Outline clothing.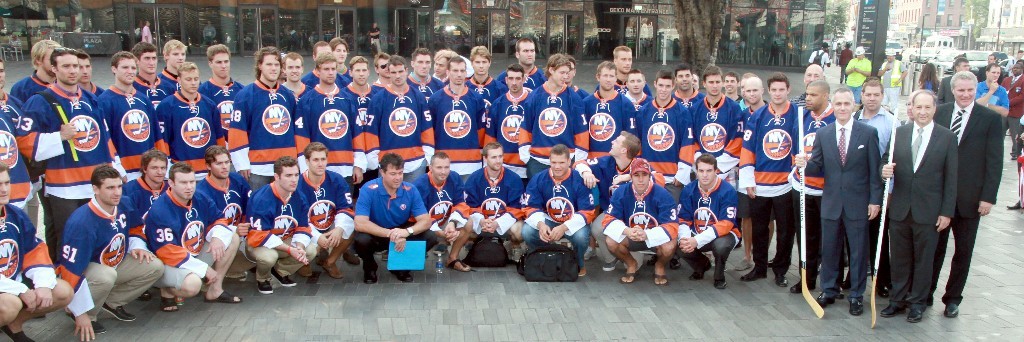
Outline: box=[501, 93, 533, 162].
